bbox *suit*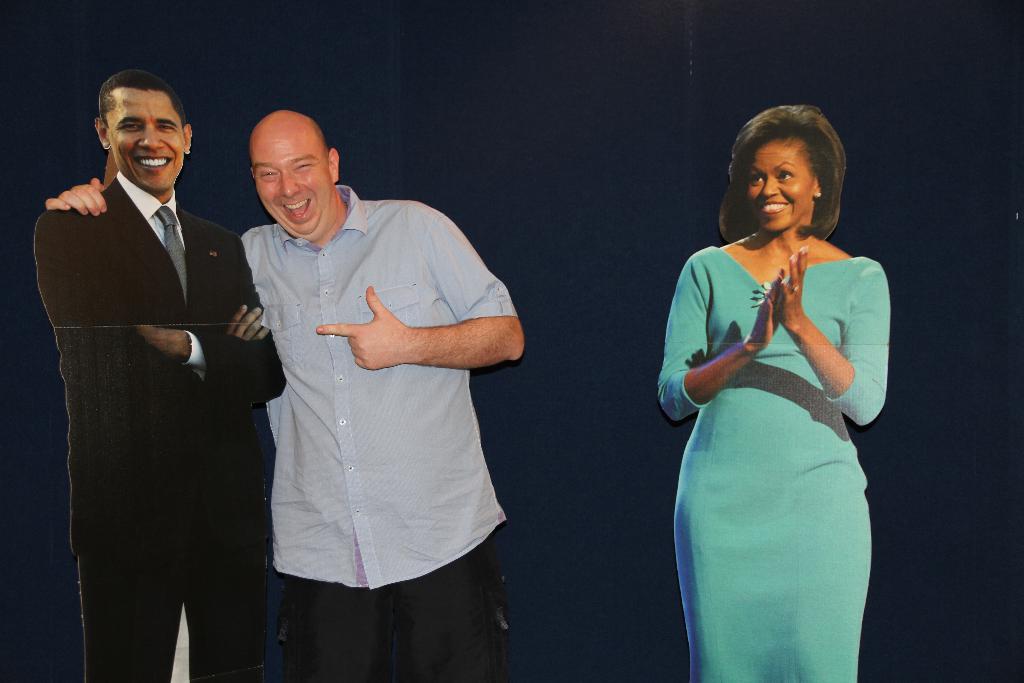
l=29, t=93, r=271, b=666
